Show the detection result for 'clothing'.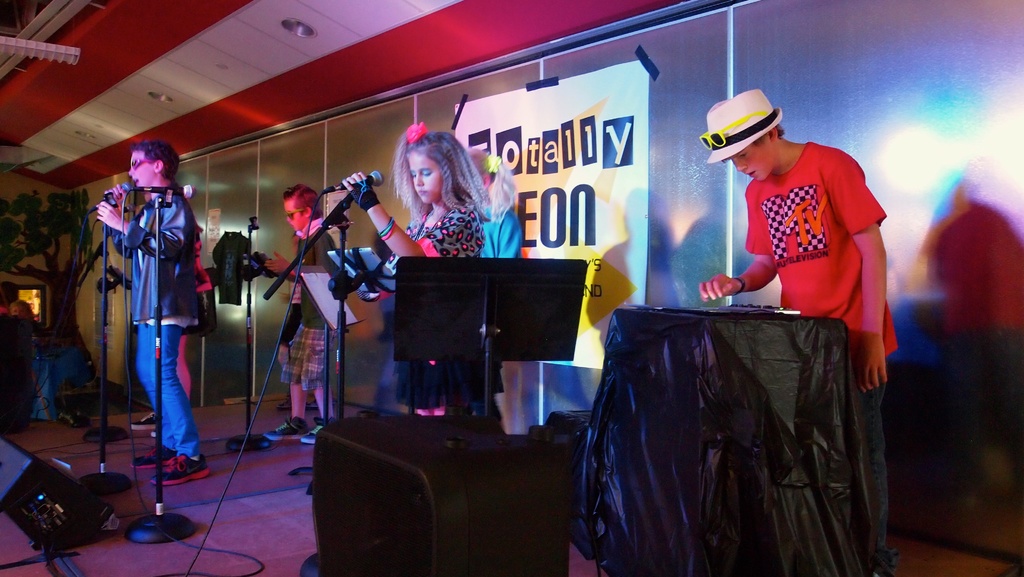
x1=118 y1=184 x2=202 y2=460.
